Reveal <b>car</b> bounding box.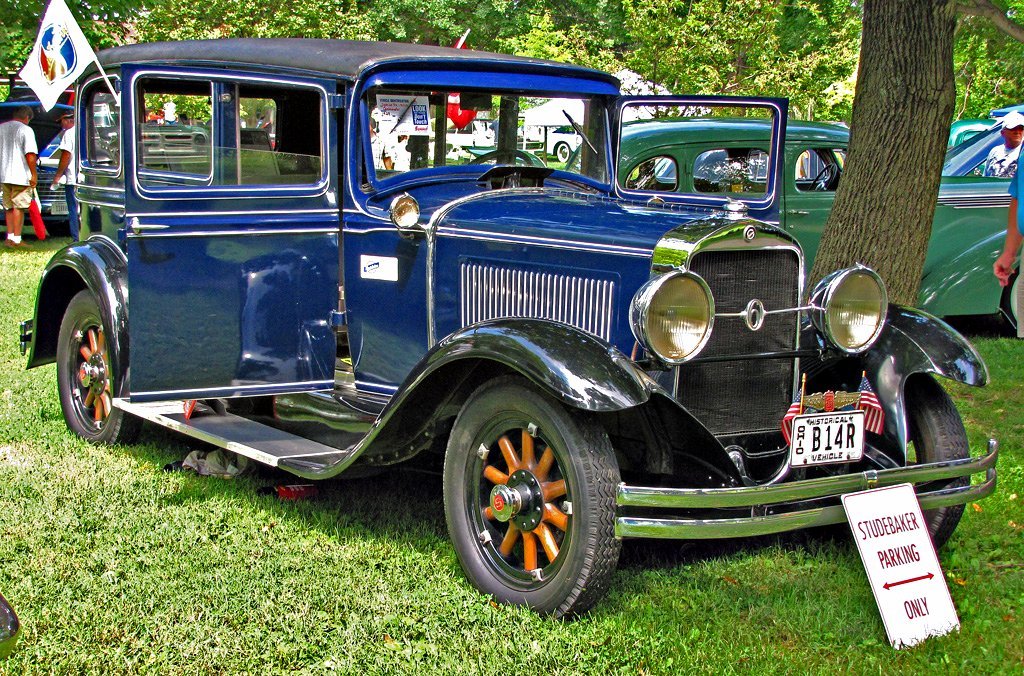
Revealed: bbox(942, 116, 1000, 154).
